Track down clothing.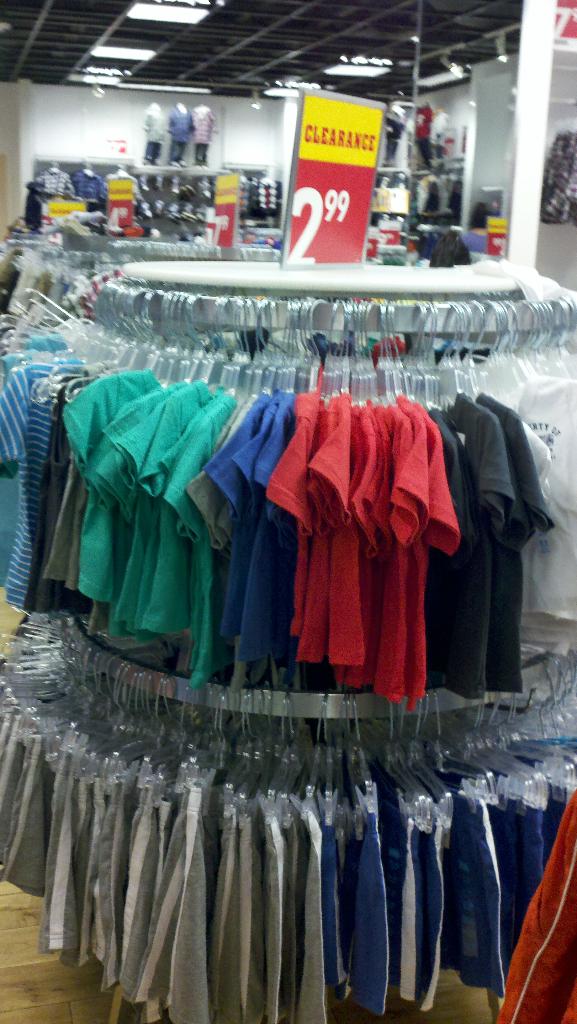
Tracked to locate(421, 414, 444, 673).
